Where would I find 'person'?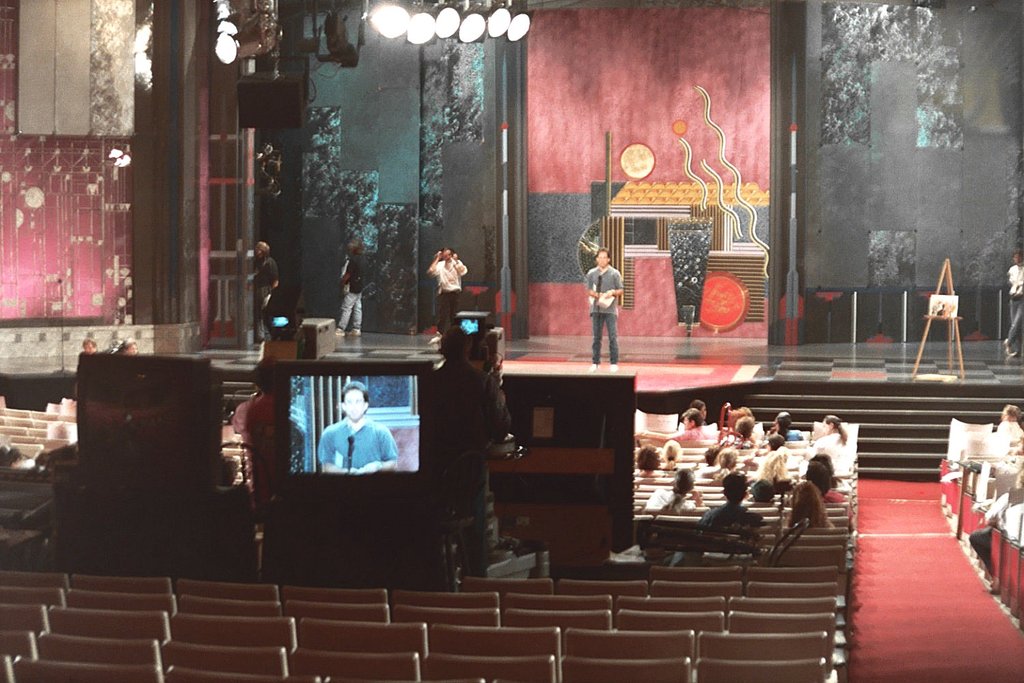
At 714:451:737:473.
